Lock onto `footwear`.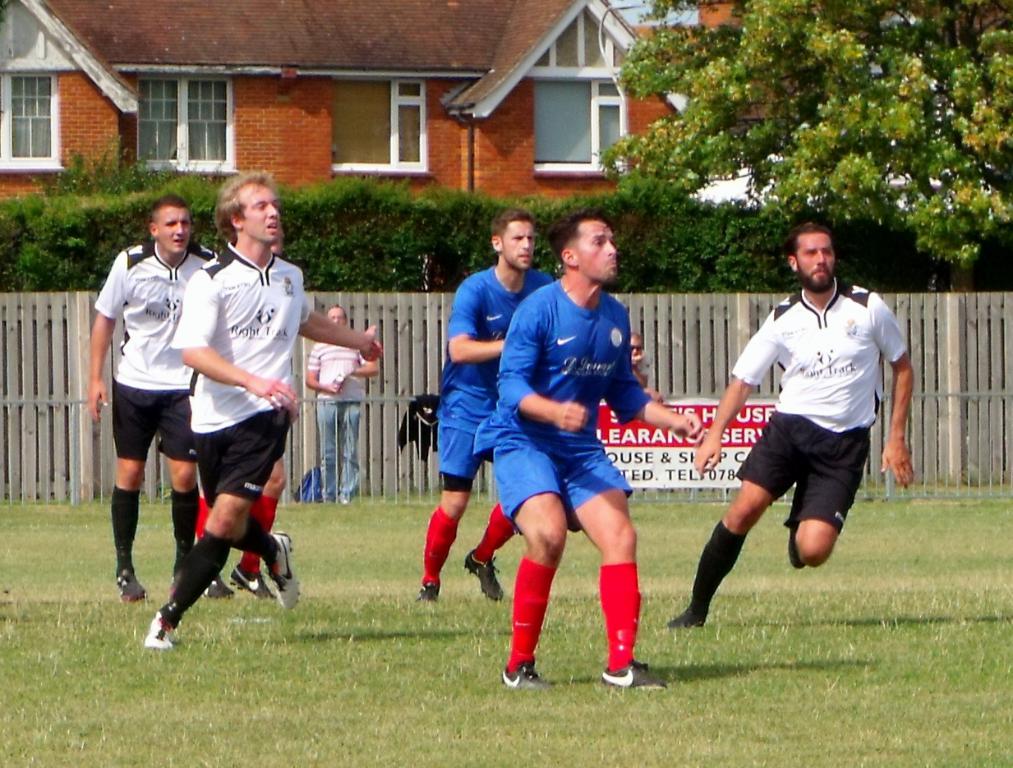
Locked: detection(790, 490, 805, 573).
